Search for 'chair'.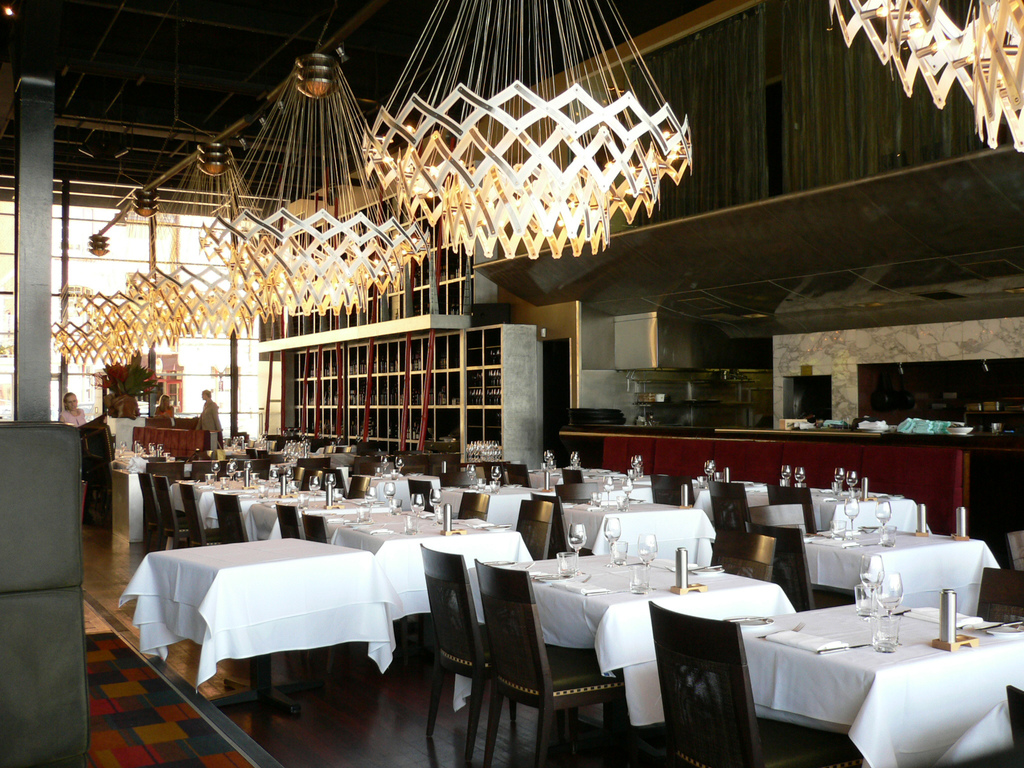
Found at 454:490:490:520.
